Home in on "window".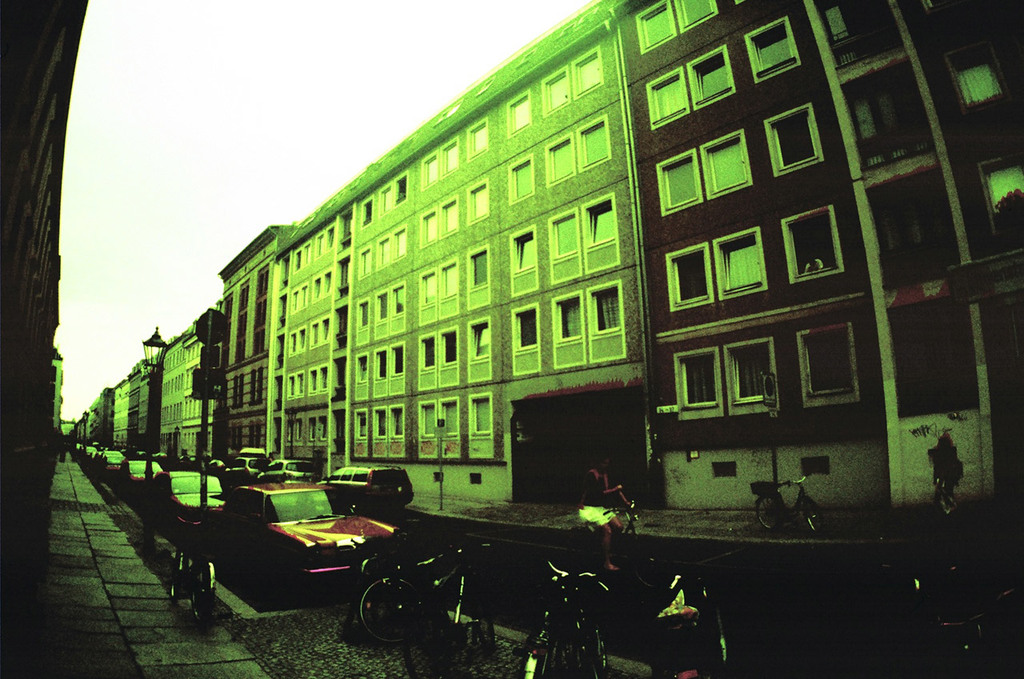
Homed in at (left=319, top=366, right=327, bottom=389).
